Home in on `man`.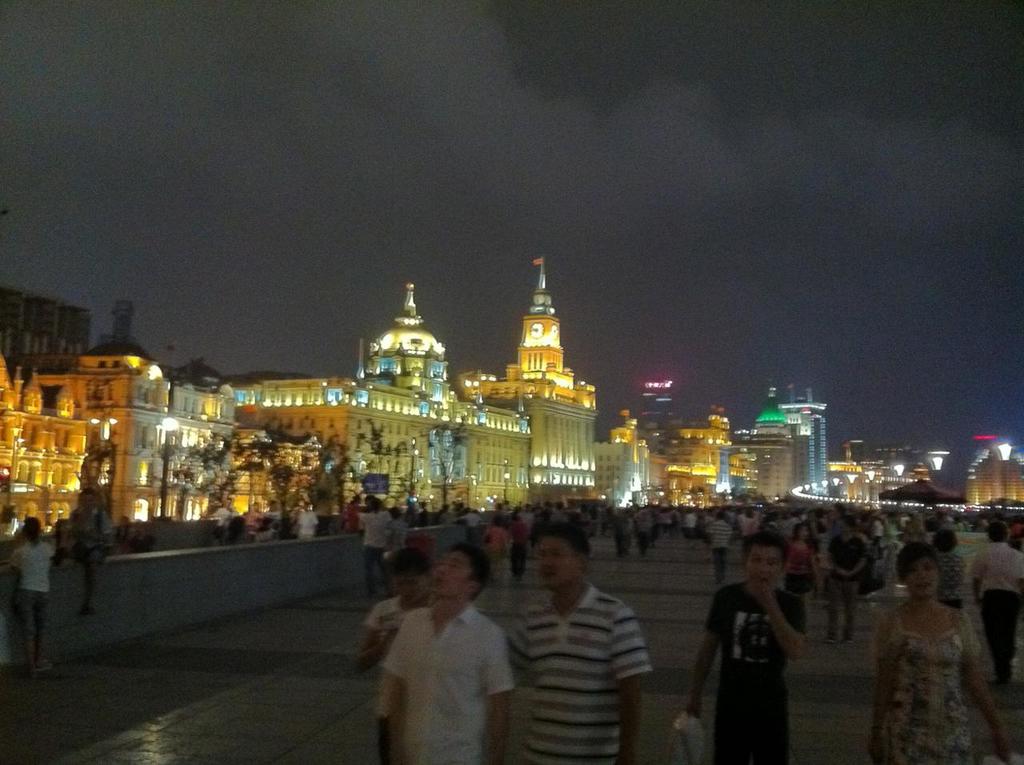
Homed in at <box>295,503,316,536</box>.
